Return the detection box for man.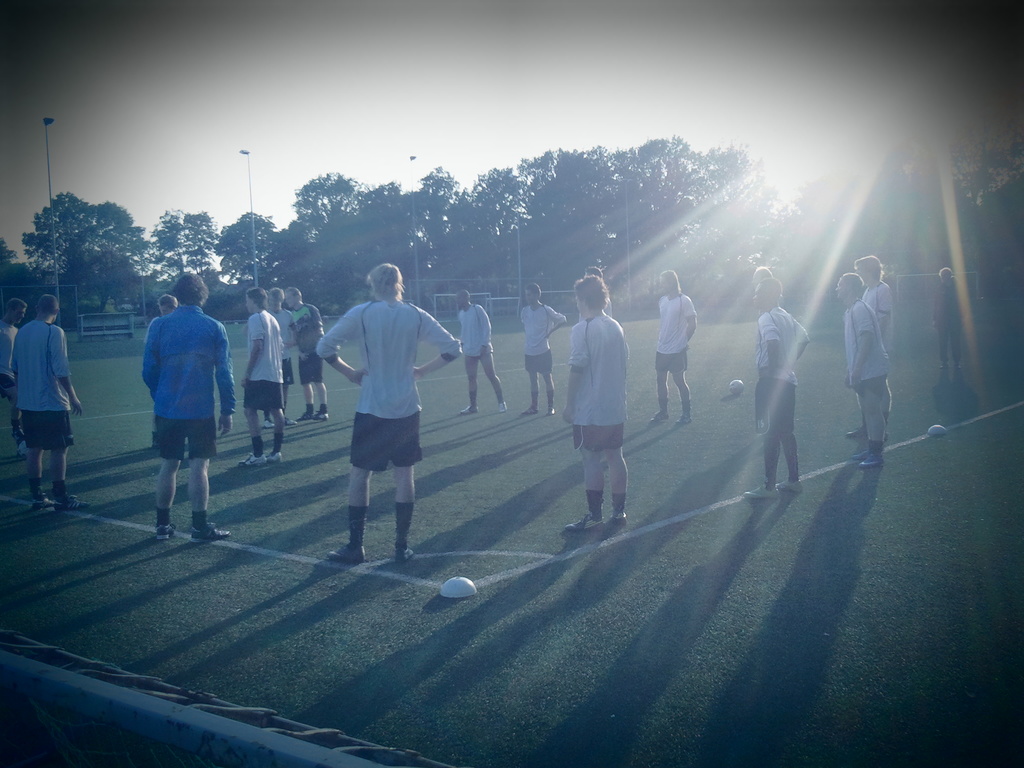
bbox(128, 277, 225, 548).
